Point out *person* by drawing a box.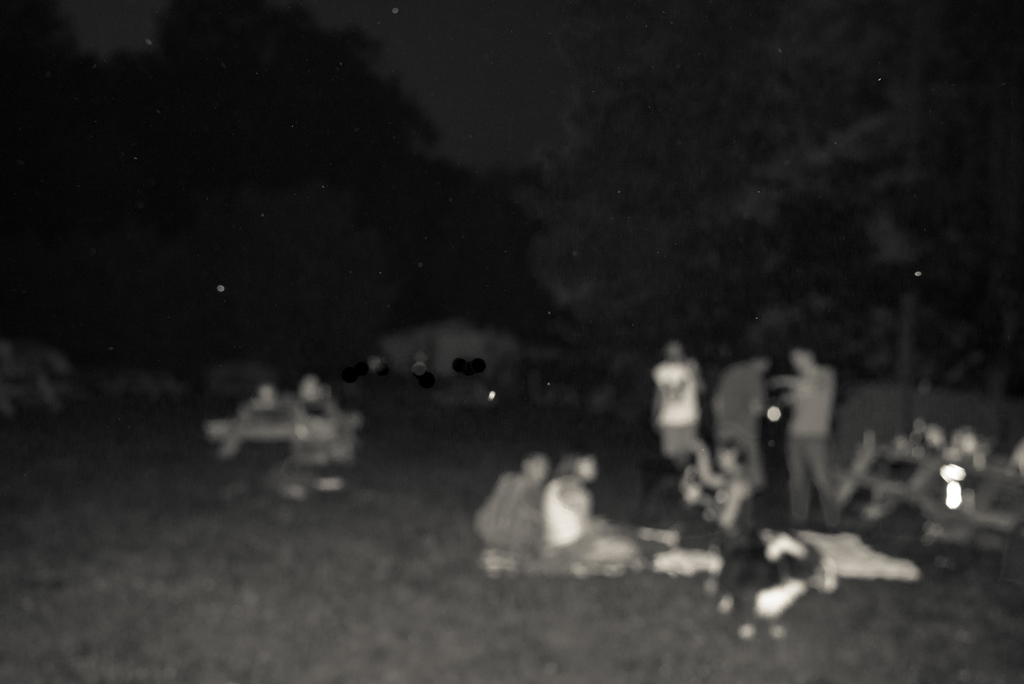
Rect(647, 334, 716, 509).
